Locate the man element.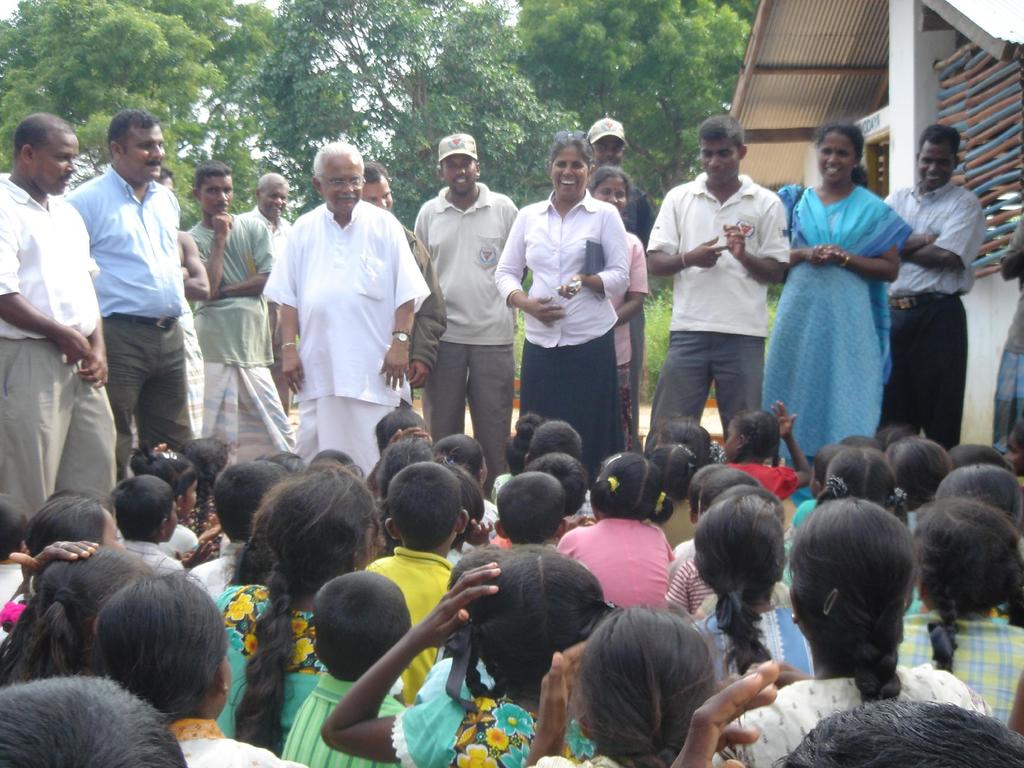
Element bbox: <bbox>253, 147, 417, 500</bbox>.
